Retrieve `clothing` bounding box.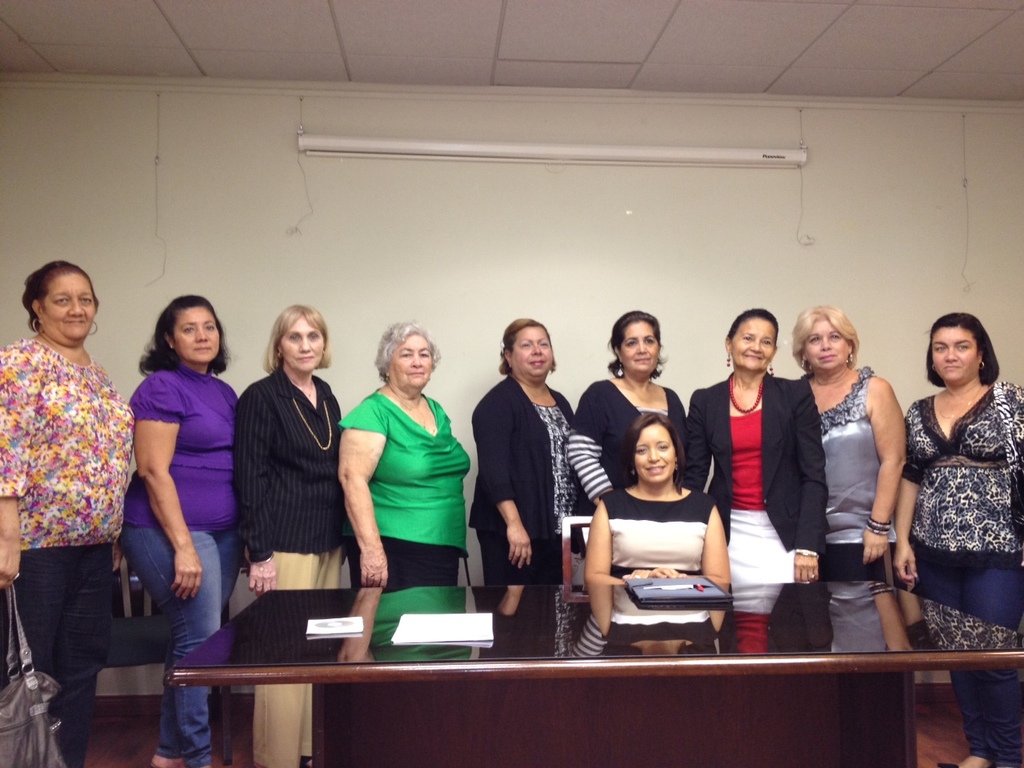
Bounding box: bbox(562, 374, 691, 512).
